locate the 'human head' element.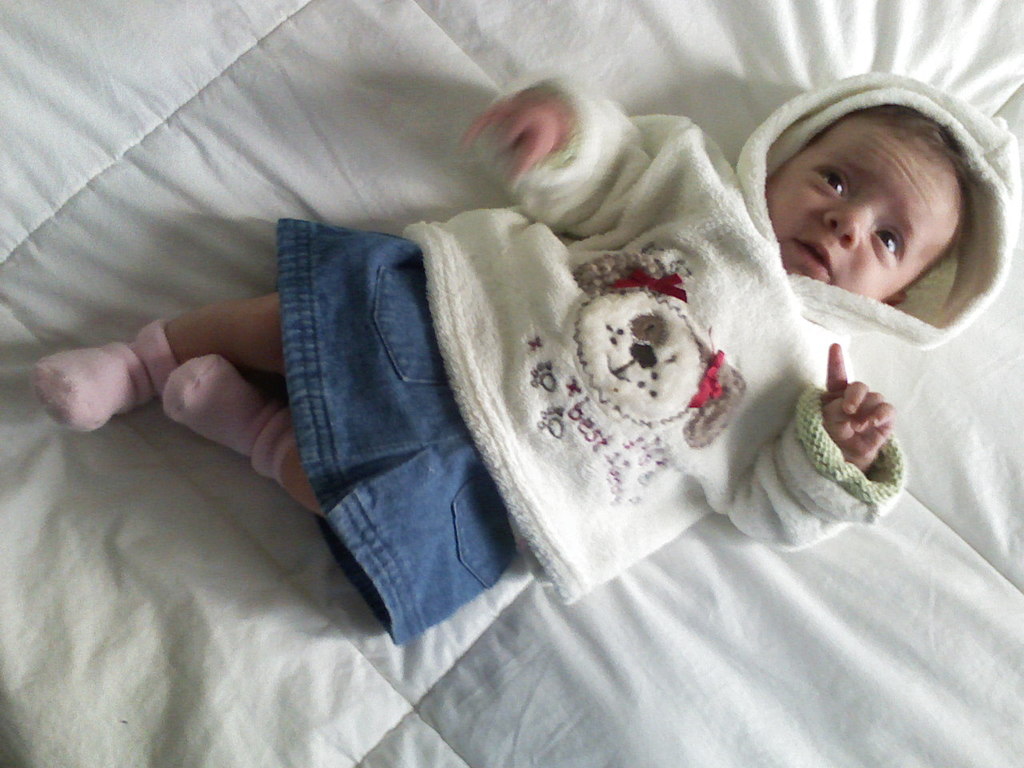
Element bbox: bbox=(757, 79, 982, 309).
